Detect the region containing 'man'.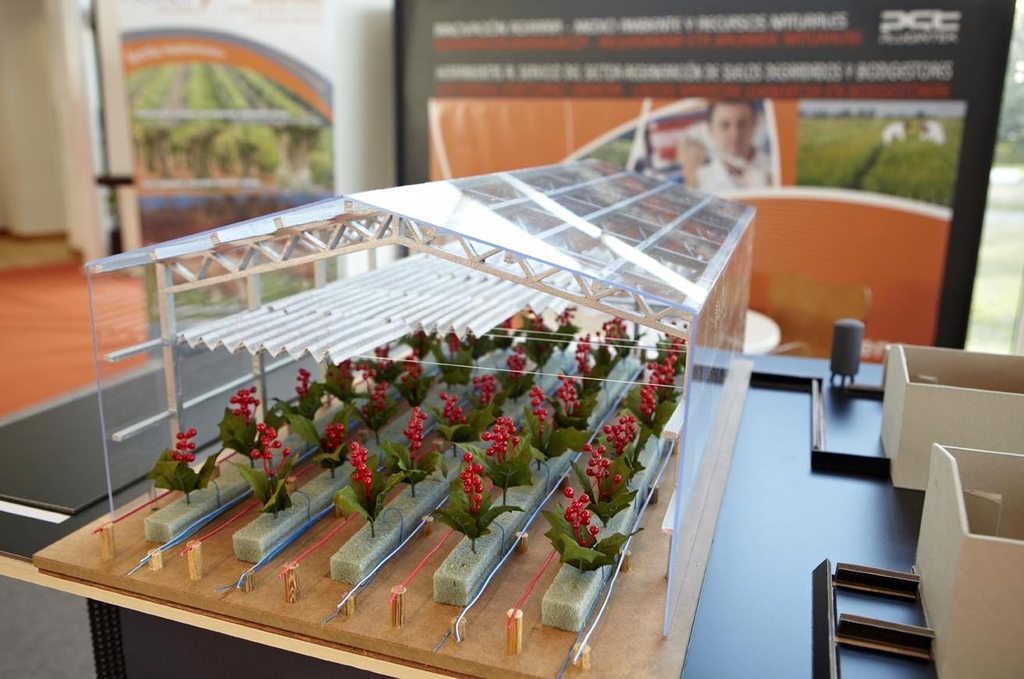
[x1=677, y1=98, x2=770, y2=195].
